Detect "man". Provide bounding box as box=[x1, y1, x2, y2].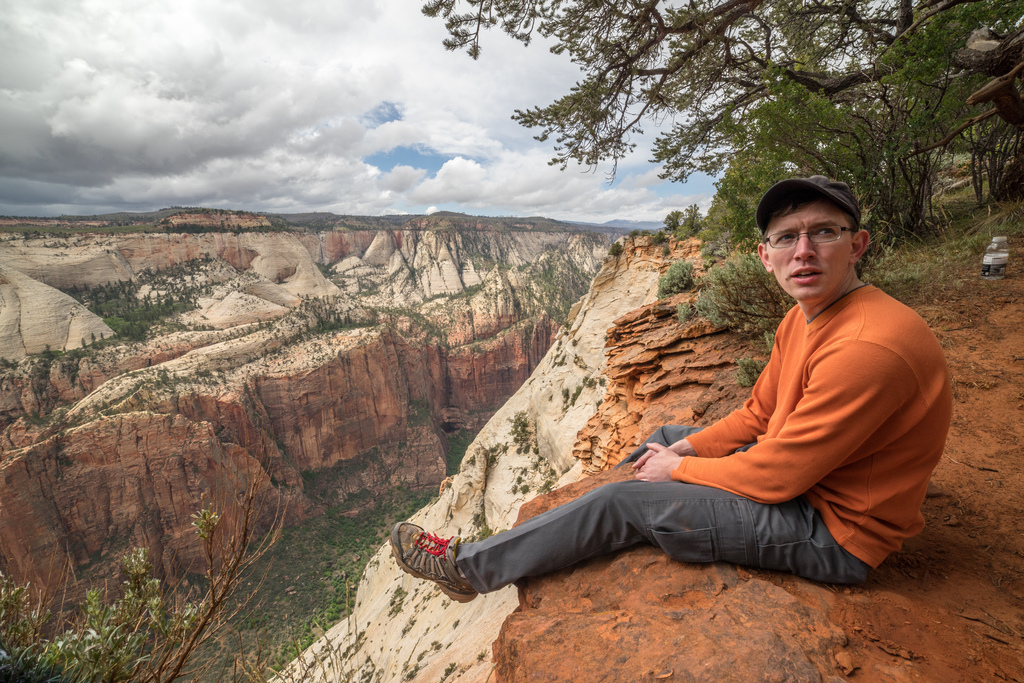
box=[437, 175, 937, 636].
